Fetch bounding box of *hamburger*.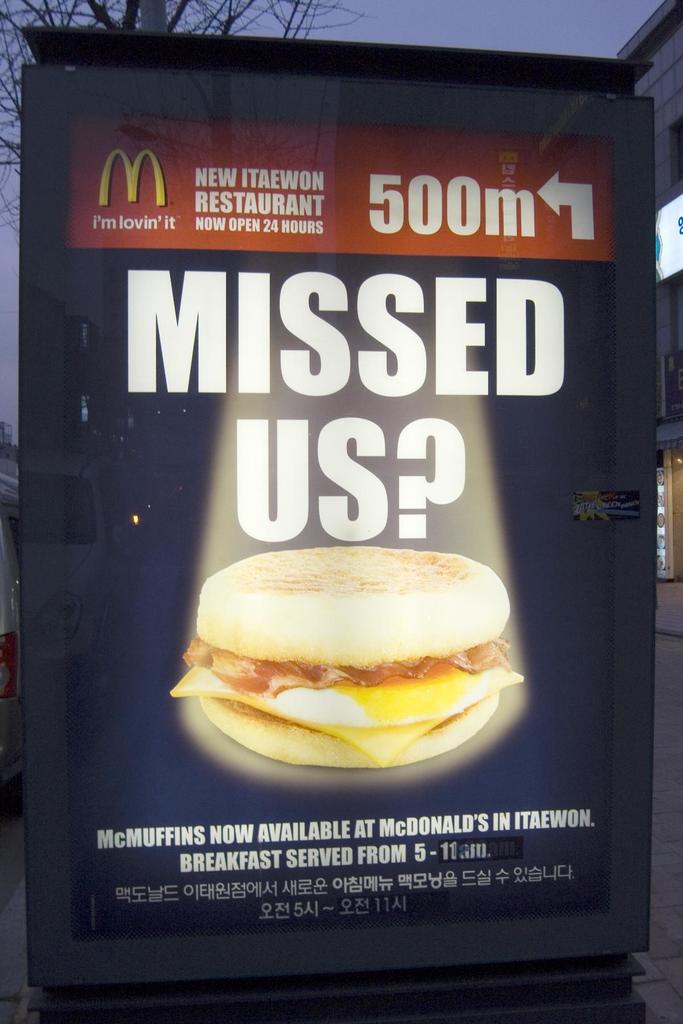
Bbox: [x1=169, y1=547, x2=523, y2=764].
